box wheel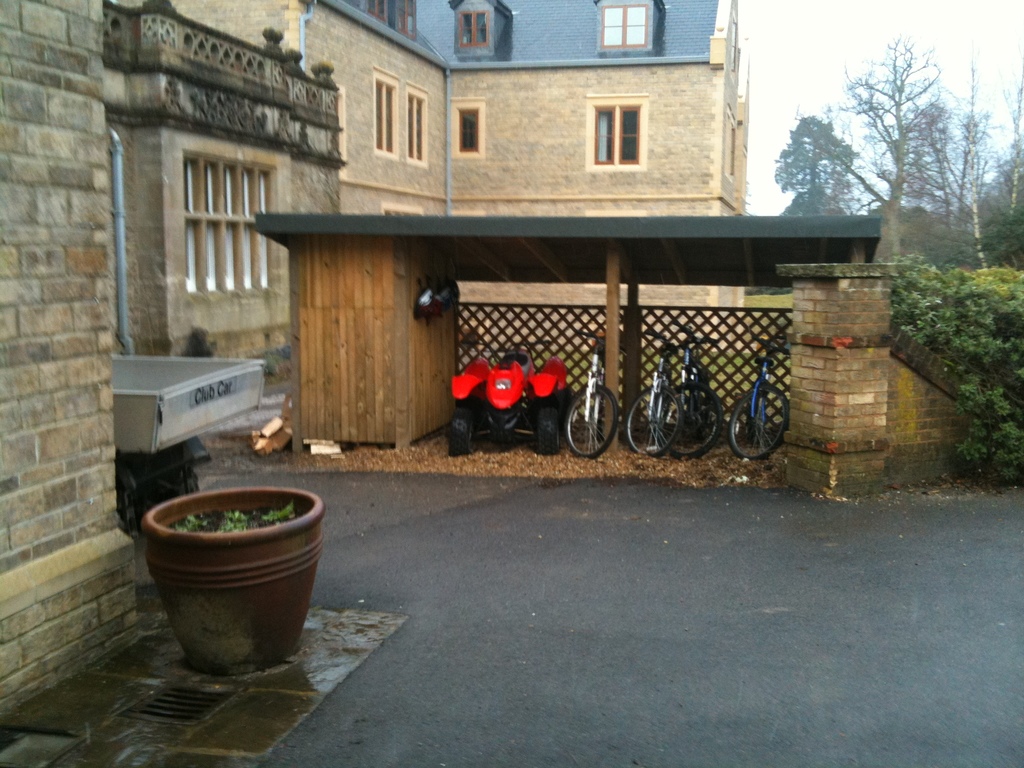
536,395,564,451
